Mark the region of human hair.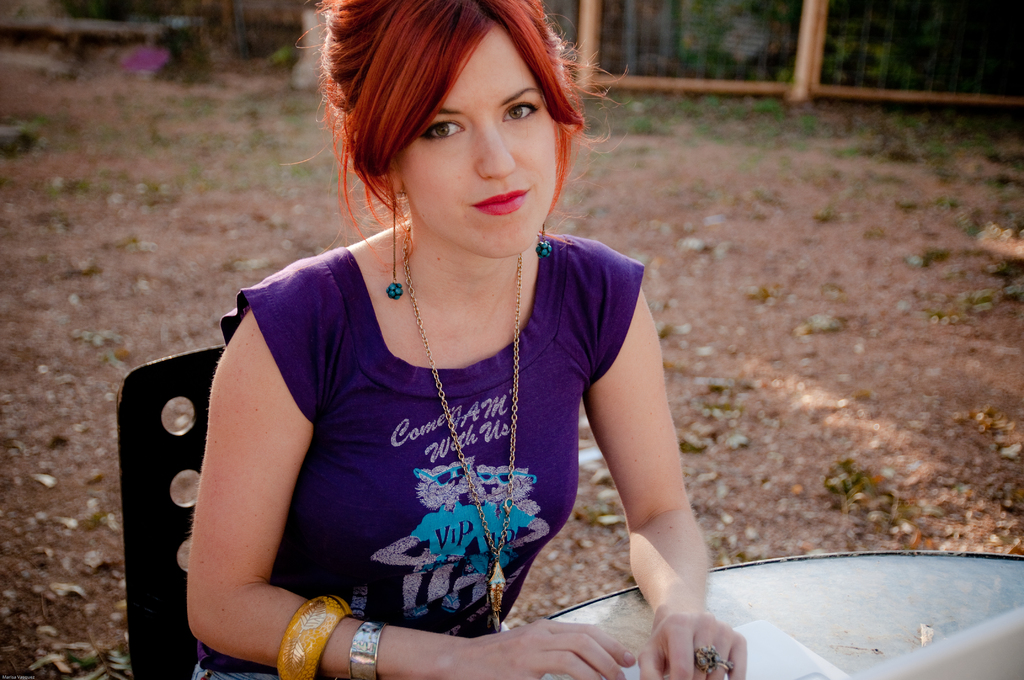
Region: bbox=[276, 0, 632, 263].
